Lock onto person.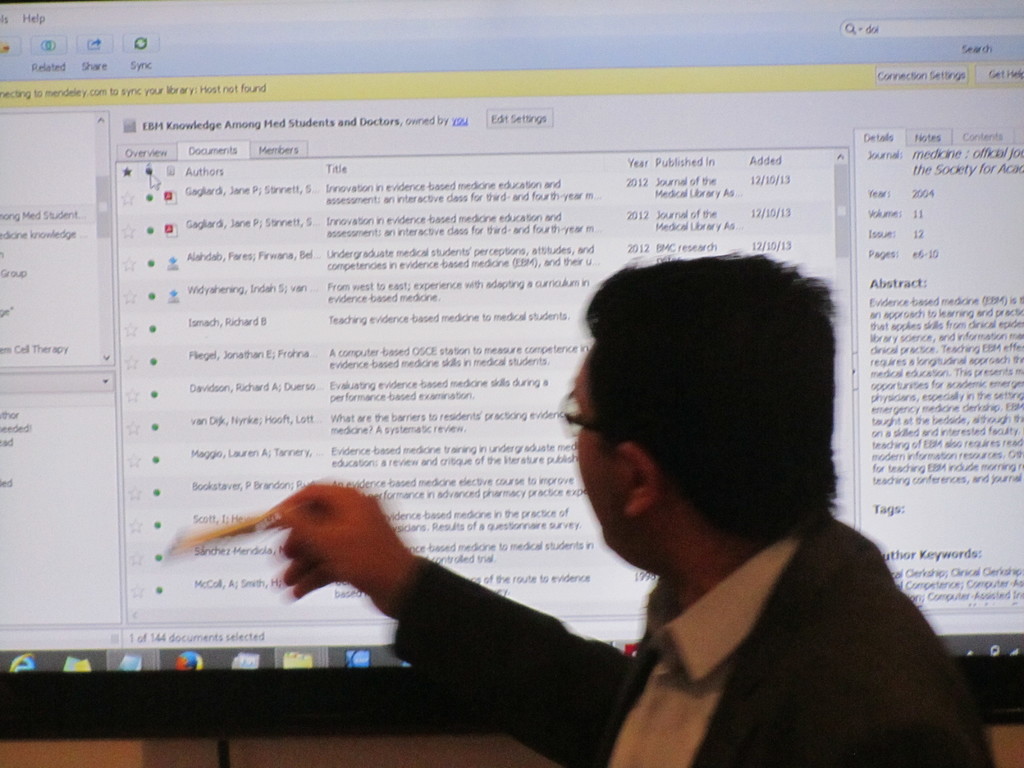
Locked: rect(269, 256, 997, 767).
